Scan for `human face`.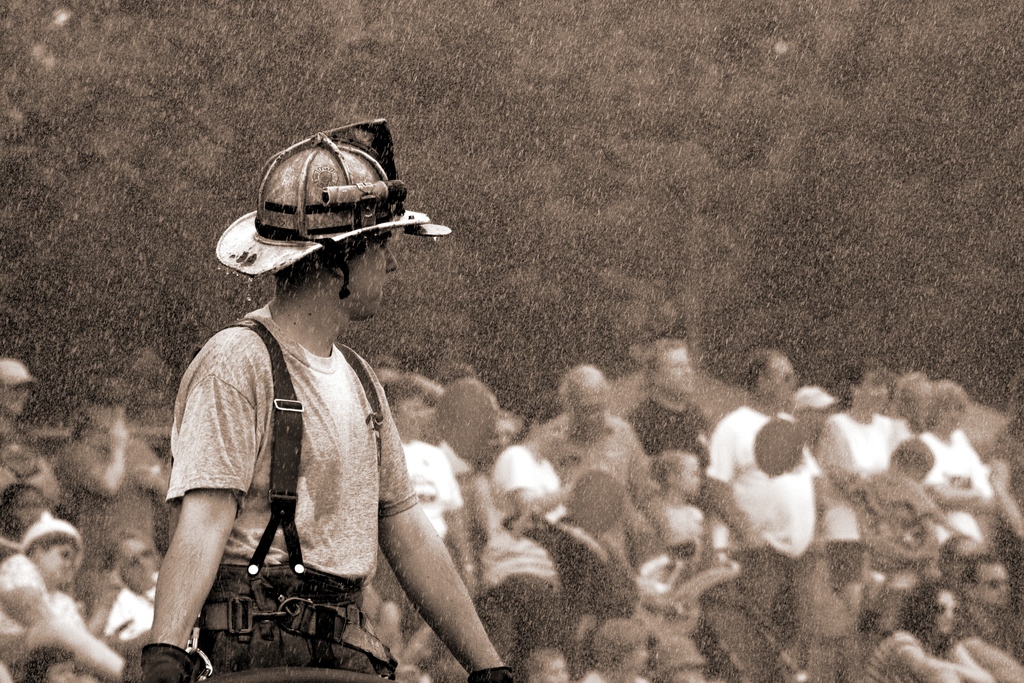
Scan result: Rect(0, 383, 29, 414).
